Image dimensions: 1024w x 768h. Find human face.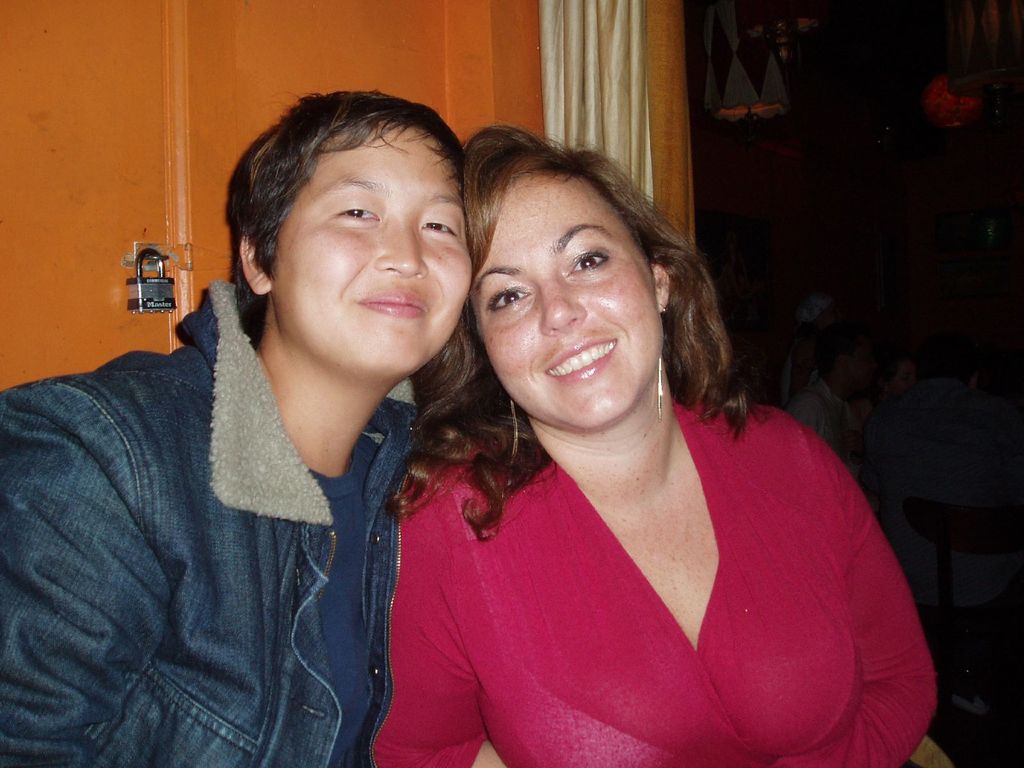
273:120:479:384.
